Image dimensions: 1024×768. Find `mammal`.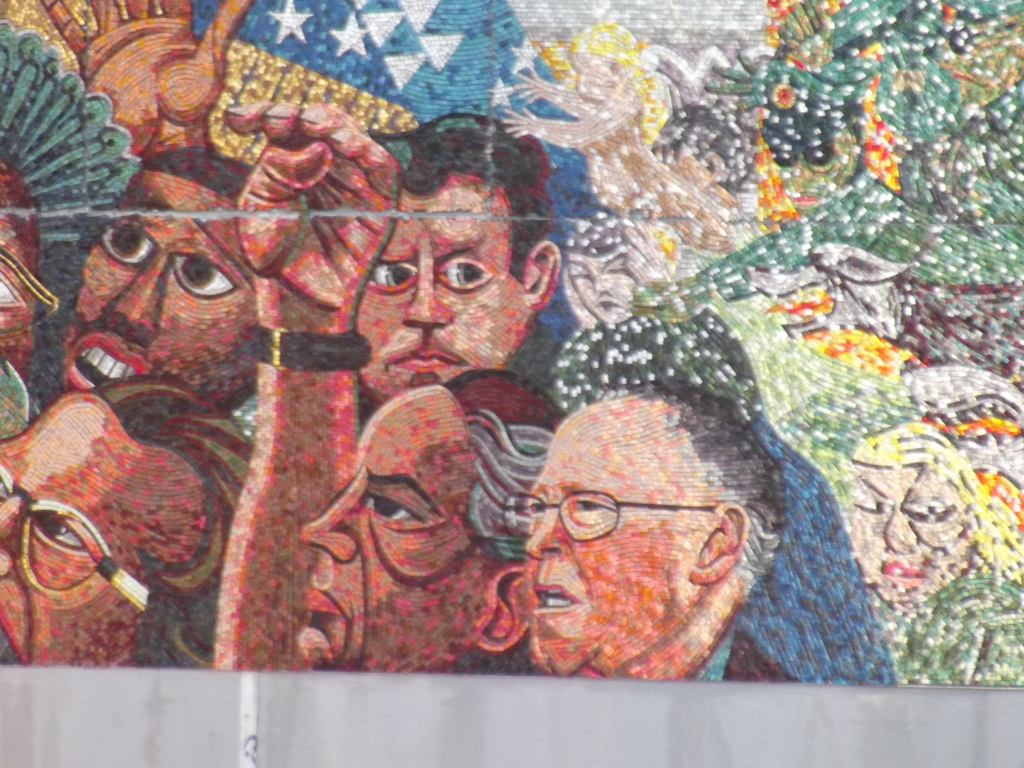
0:377:262:669.
